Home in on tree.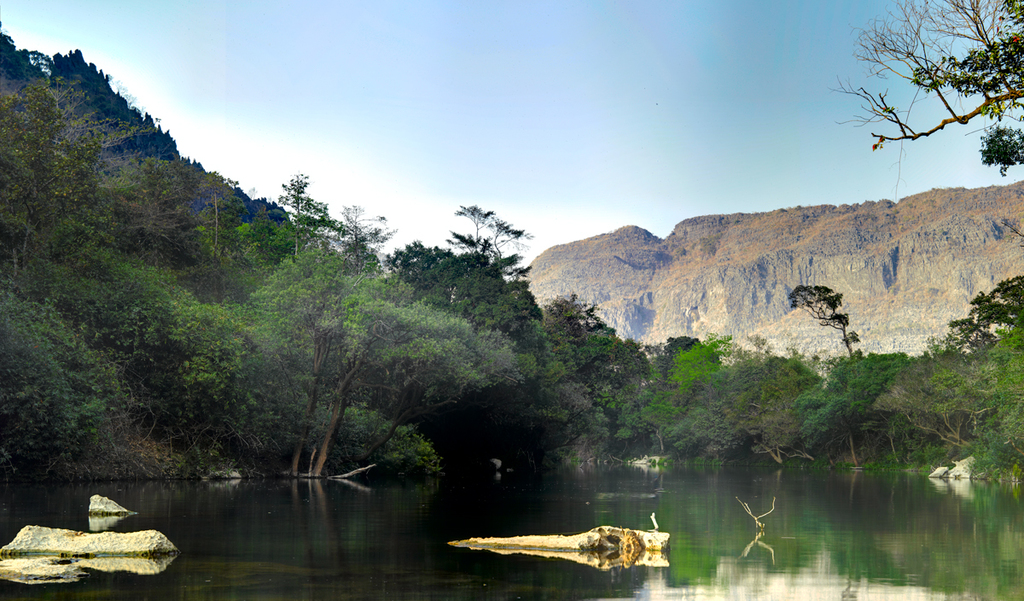
Homed in at bbox(652, 335, 723, 382).
